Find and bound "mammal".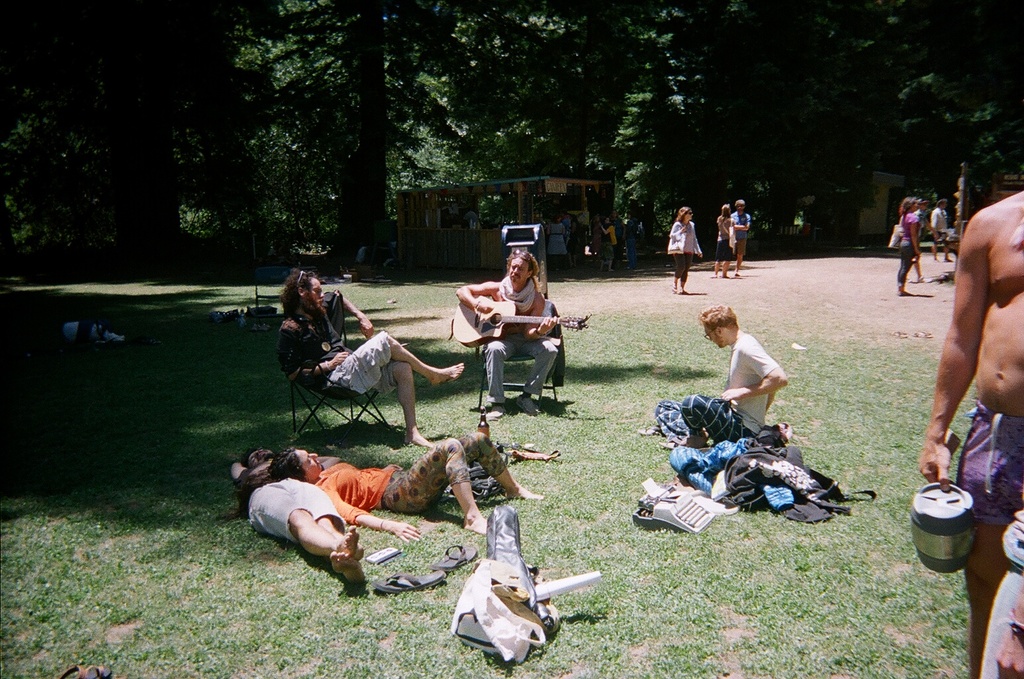
Bound: region(279, 269, 466, 446).
